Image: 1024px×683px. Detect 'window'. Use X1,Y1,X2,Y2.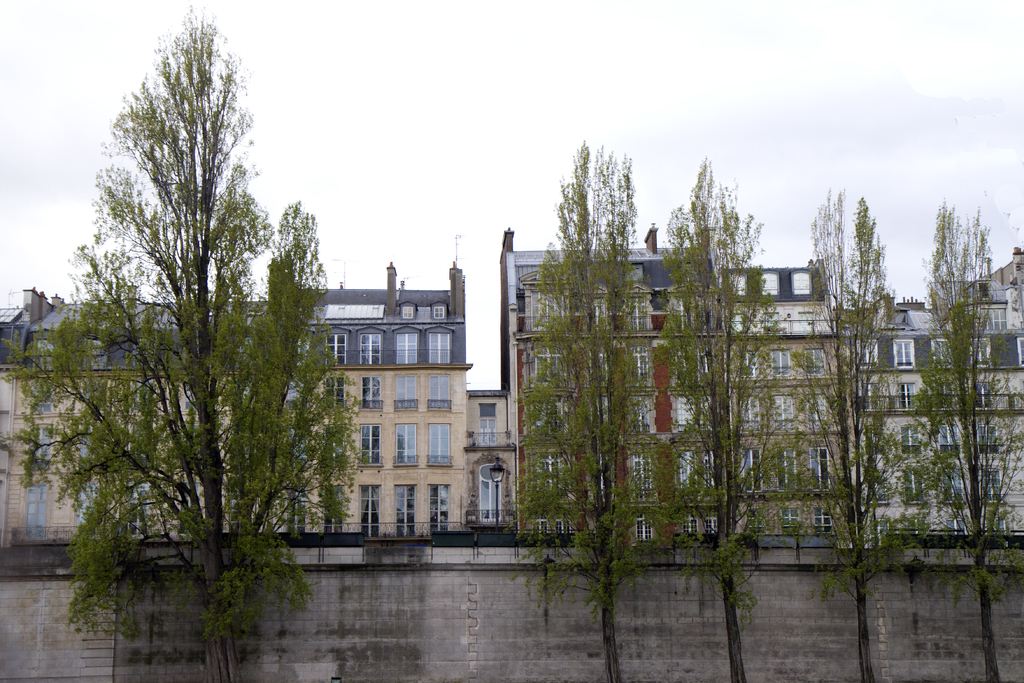
803,347,824,375.
